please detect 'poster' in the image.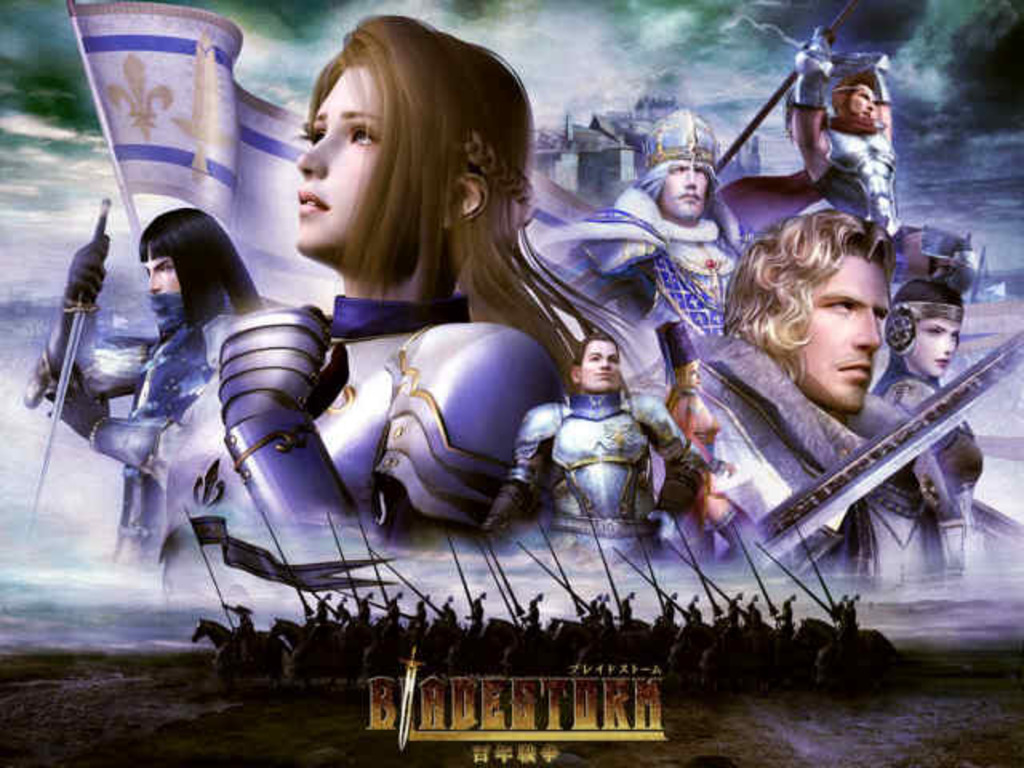
region(0, 0, 1022, 766).
